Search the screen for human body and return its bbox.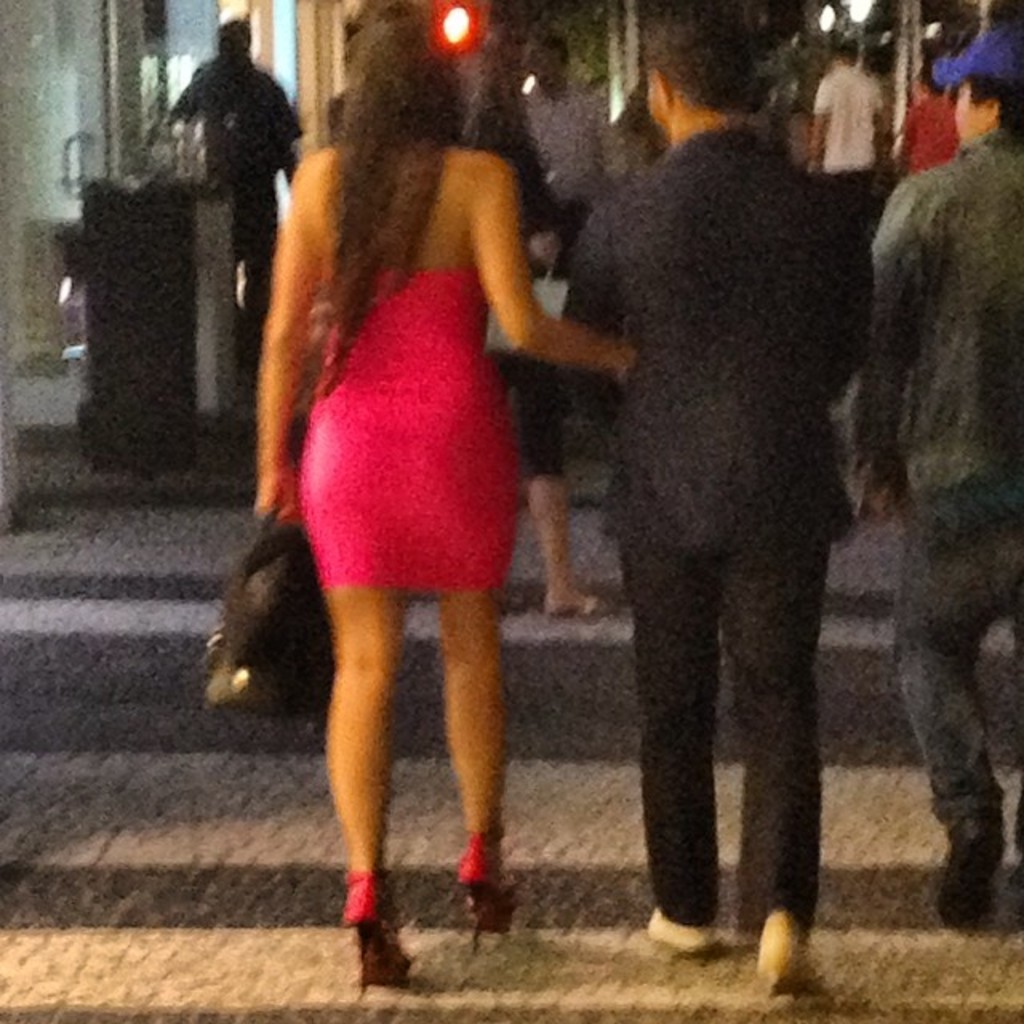
Found: box=[240, 0, 642, 992].
